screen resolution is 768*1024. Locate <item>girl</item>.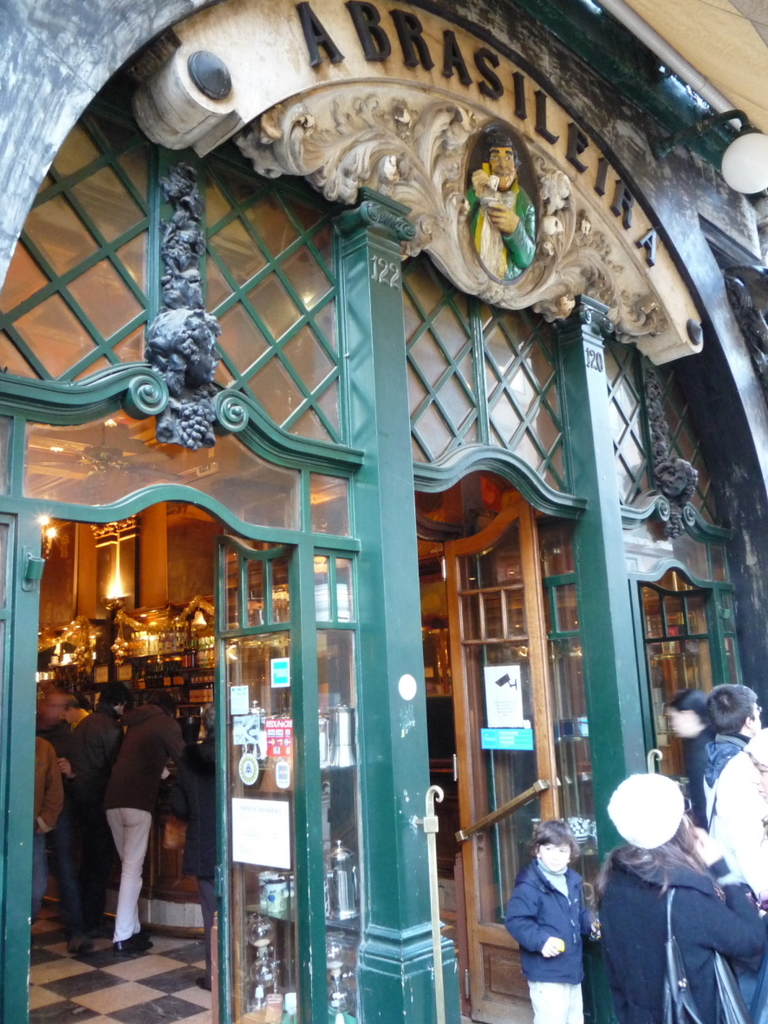
bbox(668, 687, 718, 828).
